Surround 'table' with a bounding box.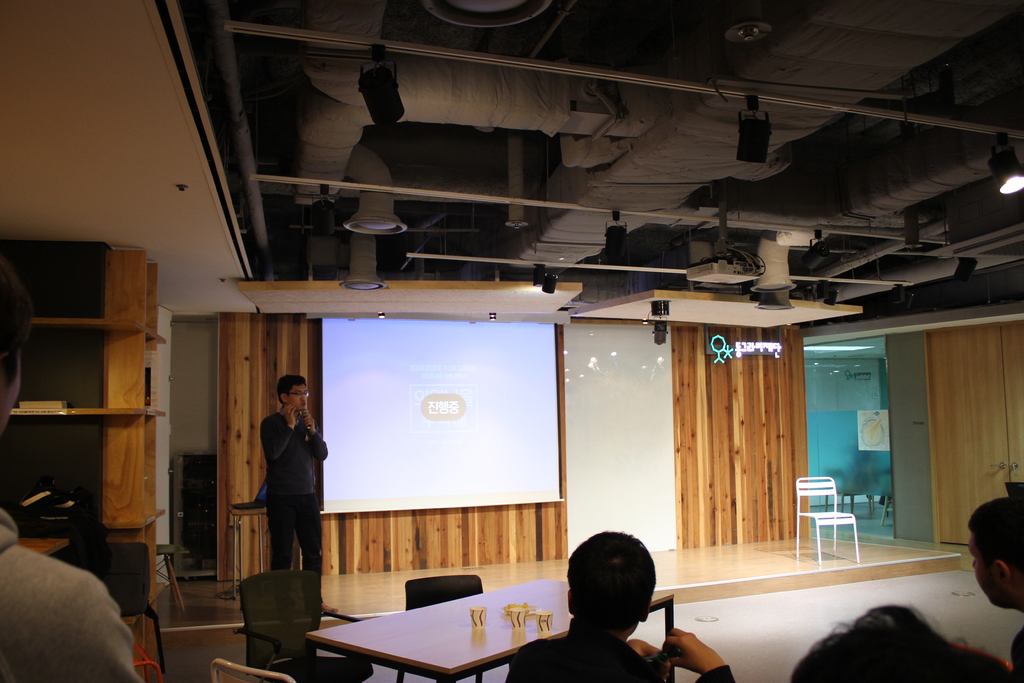
bbox=(156, 545, 189, 611).
